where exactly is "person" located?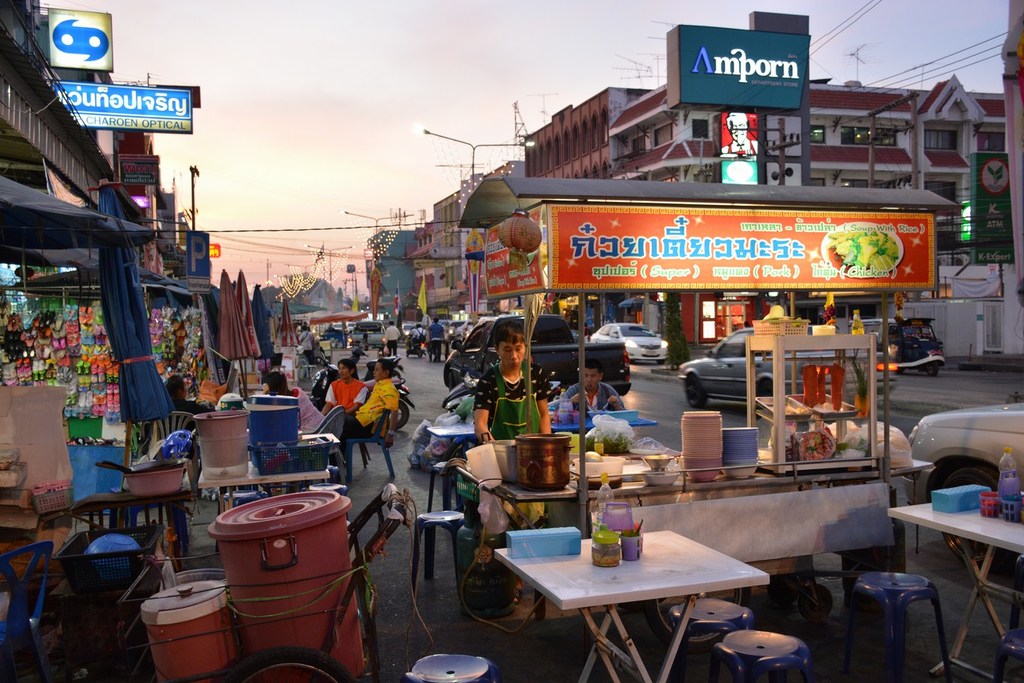
Its bounding box is pyautogui.locateOnScreen(298, 326, 316, 364).
